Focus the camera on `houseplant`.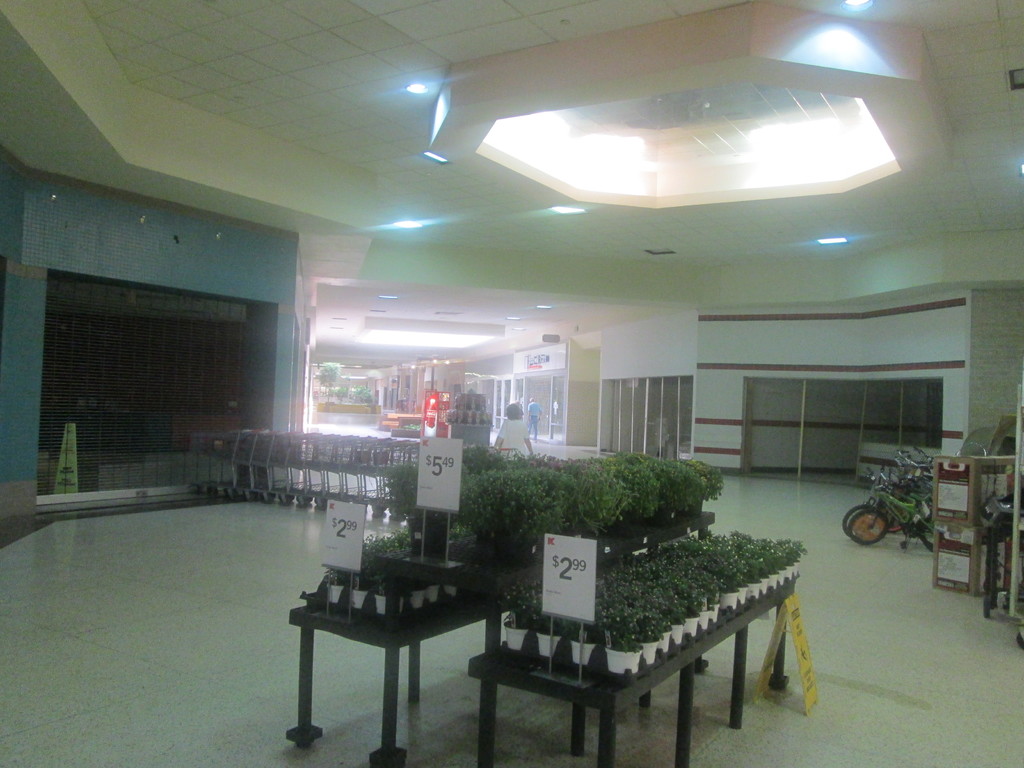
Focus region: {"x1": 443, "y1": 569, "x2": 461, "y2": 598}.
